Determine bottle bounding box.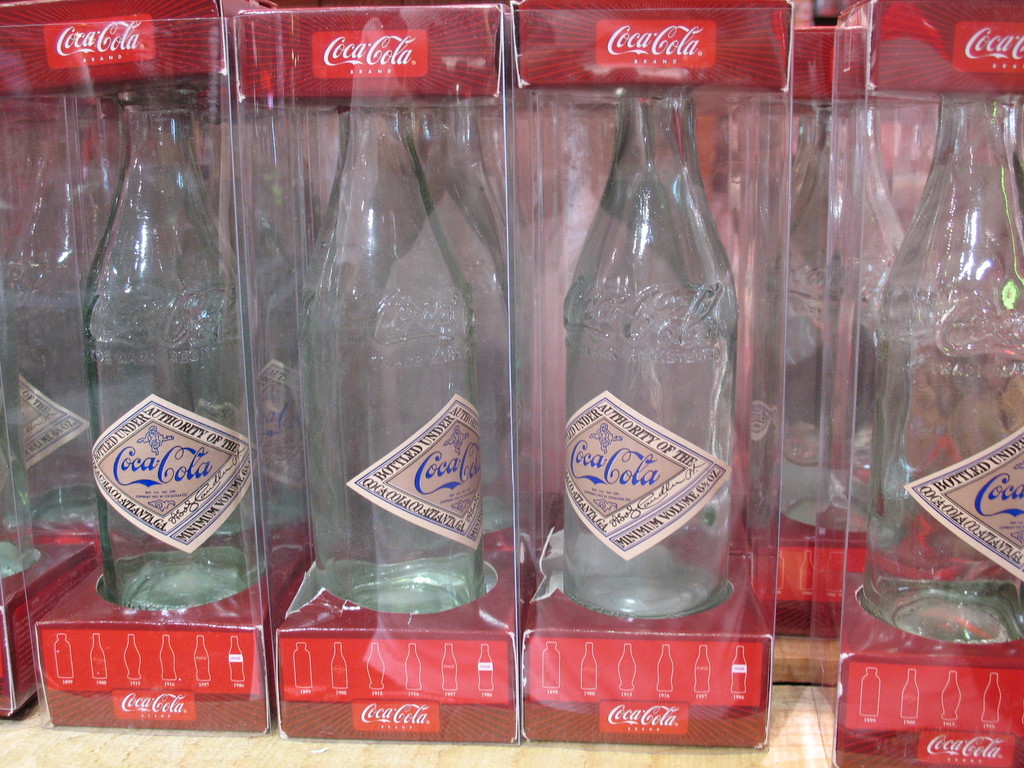
Determined: x1=561, y1=84, x2=739, y2=619.
